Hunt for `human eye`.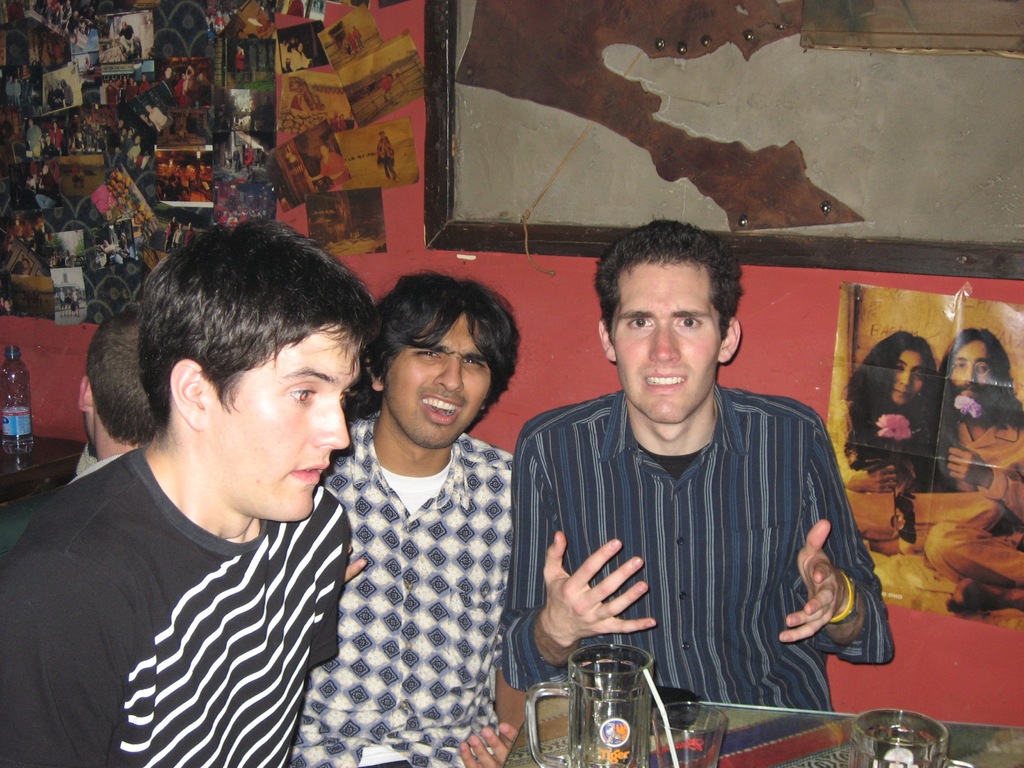
Hunted down at {"left": 671, "top": 311, "right": 703, "bottom": 330}.
